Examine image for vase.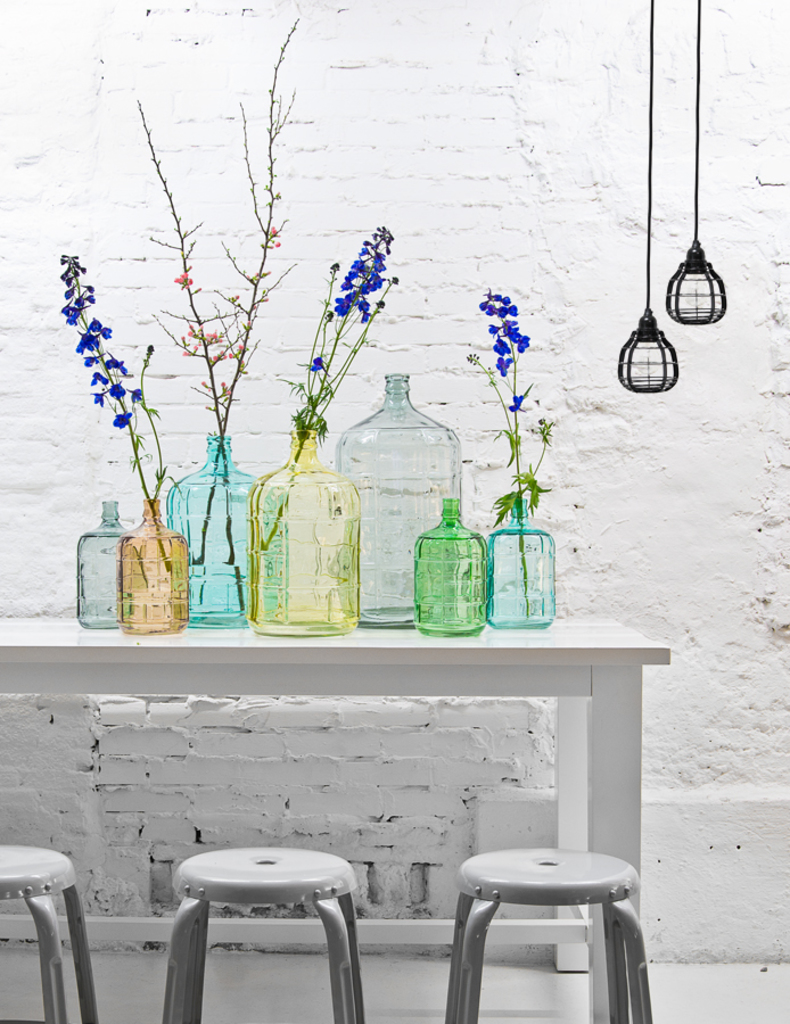
Examination result: select_region(67, 494, 135, 628).
